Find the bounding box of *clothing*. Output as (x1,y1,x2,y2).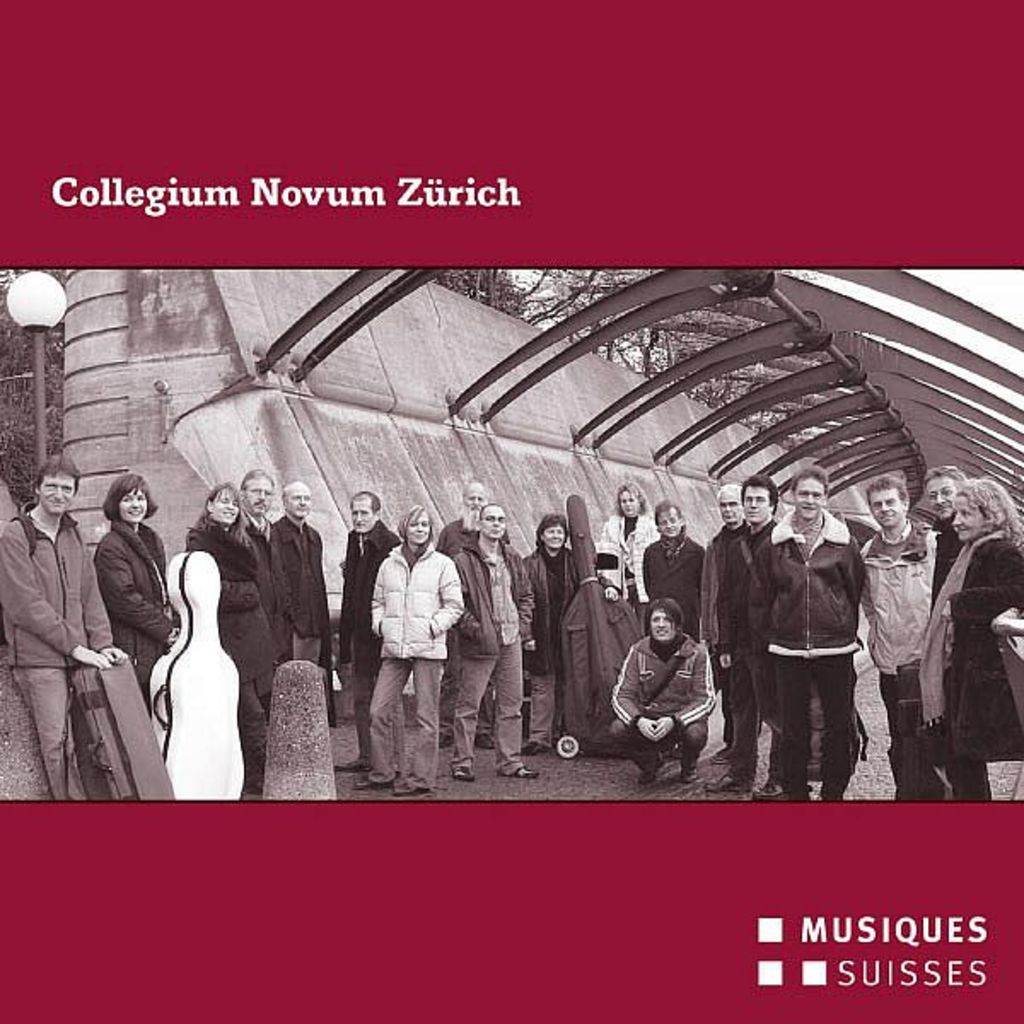
(601,623,710,775).
